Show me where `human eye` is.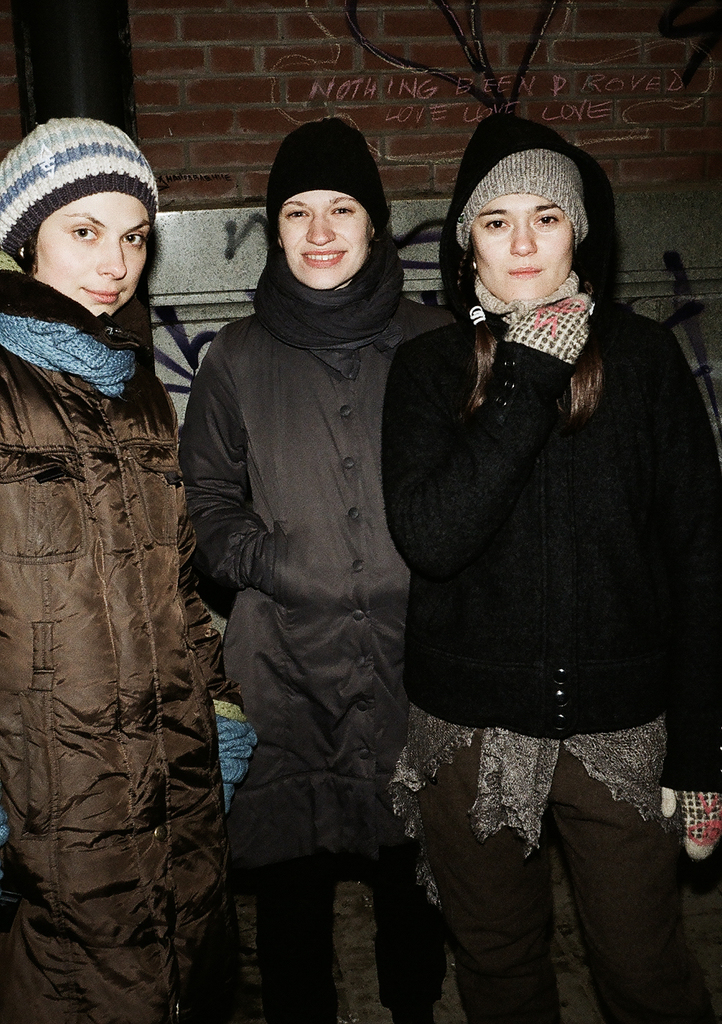
`human eye` is at 329/204/357/218.
